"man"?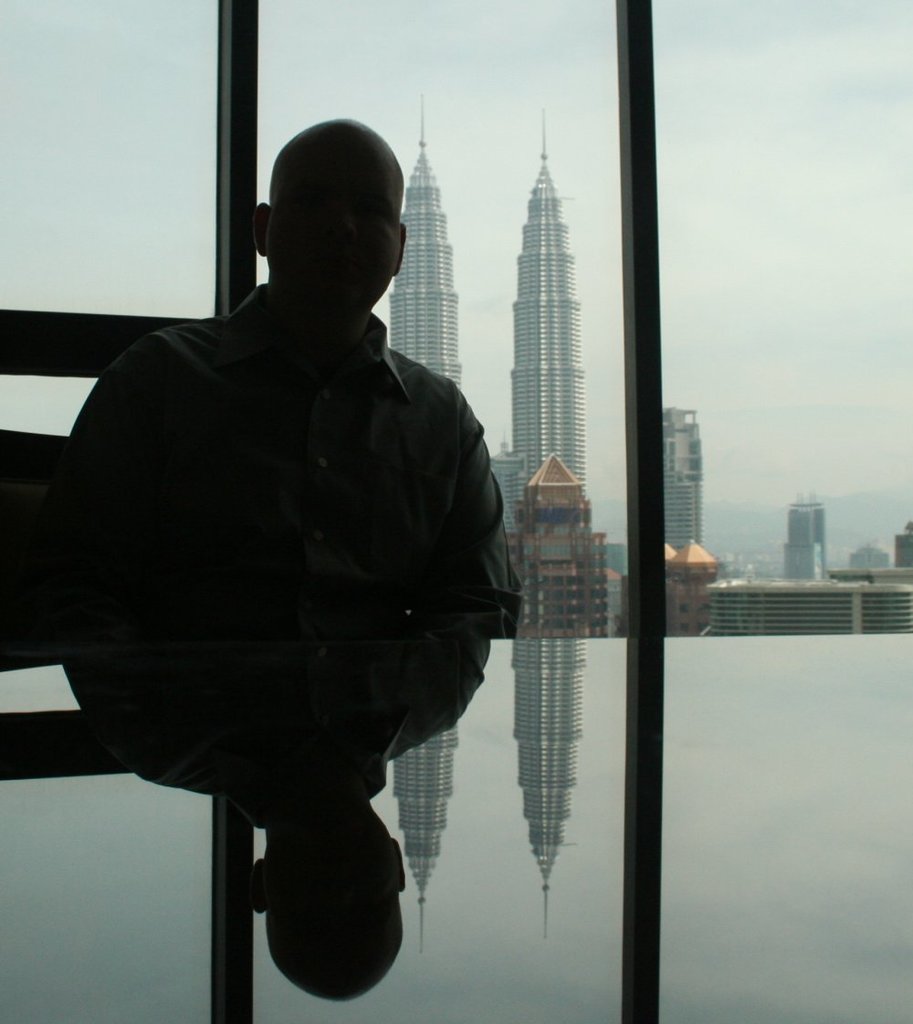
41:93:540:630
